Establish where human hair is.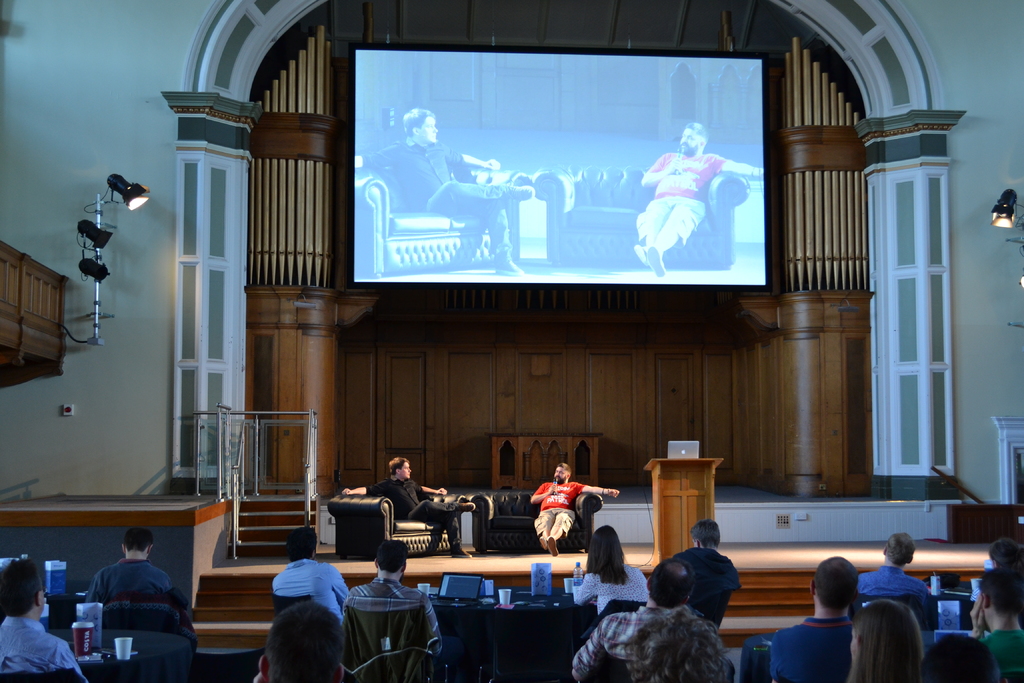
Established at {"left": 687, "top": 519, "right": 723, "bottom": 548}.
